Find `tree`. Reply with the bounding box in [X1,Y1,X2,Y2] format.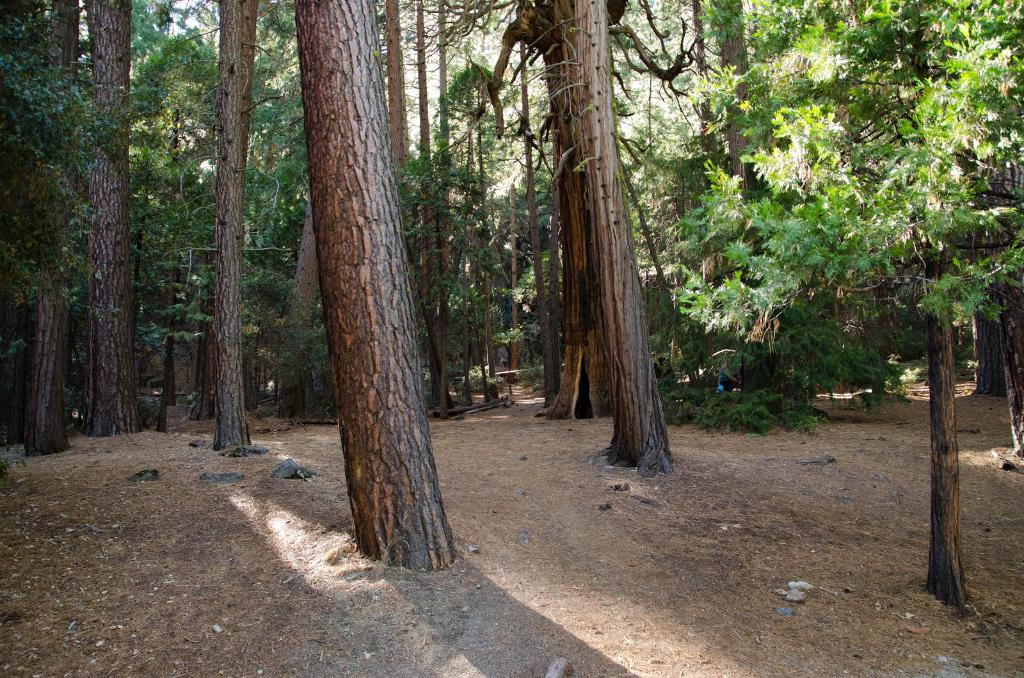
[662,0,808,417].
